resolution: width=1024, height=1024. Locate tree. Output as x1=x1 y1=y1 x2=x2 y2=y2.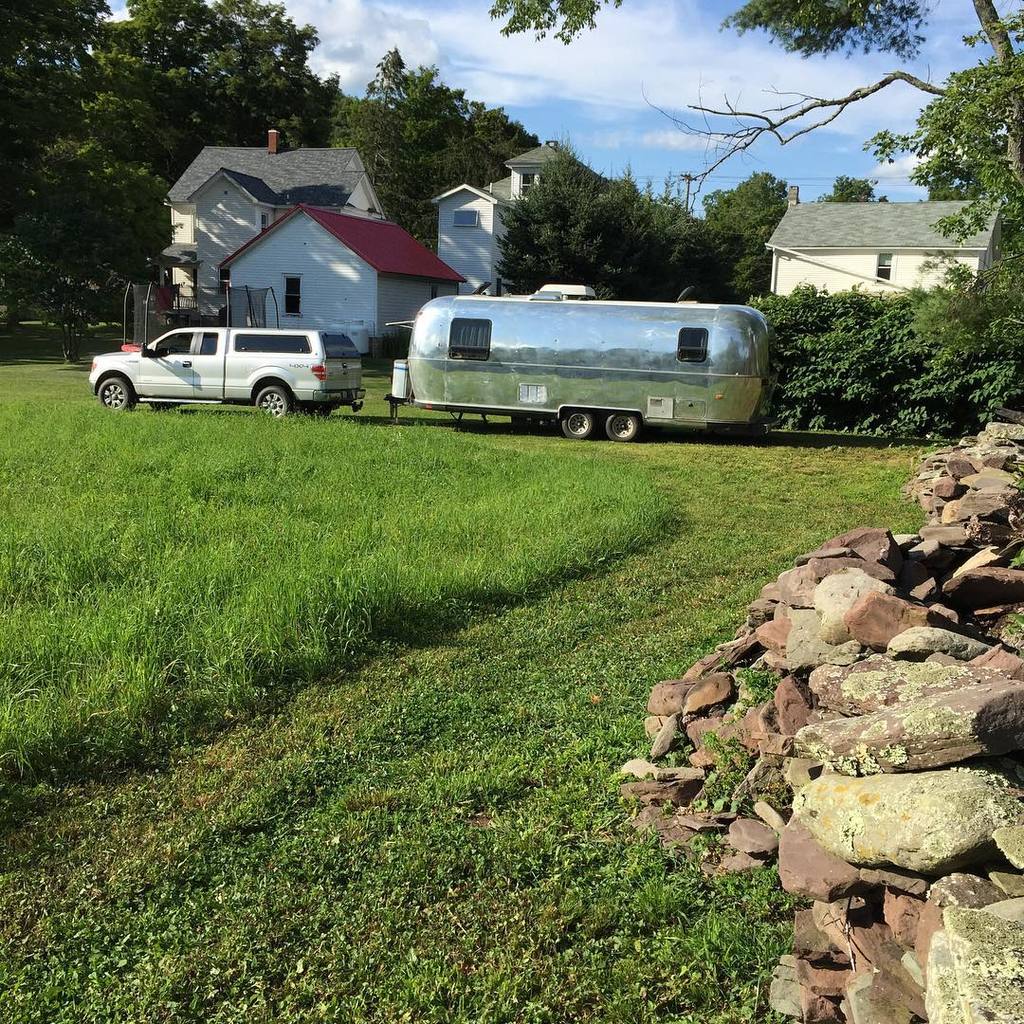
x1=393 y1=64 x2=472 y2=152.
